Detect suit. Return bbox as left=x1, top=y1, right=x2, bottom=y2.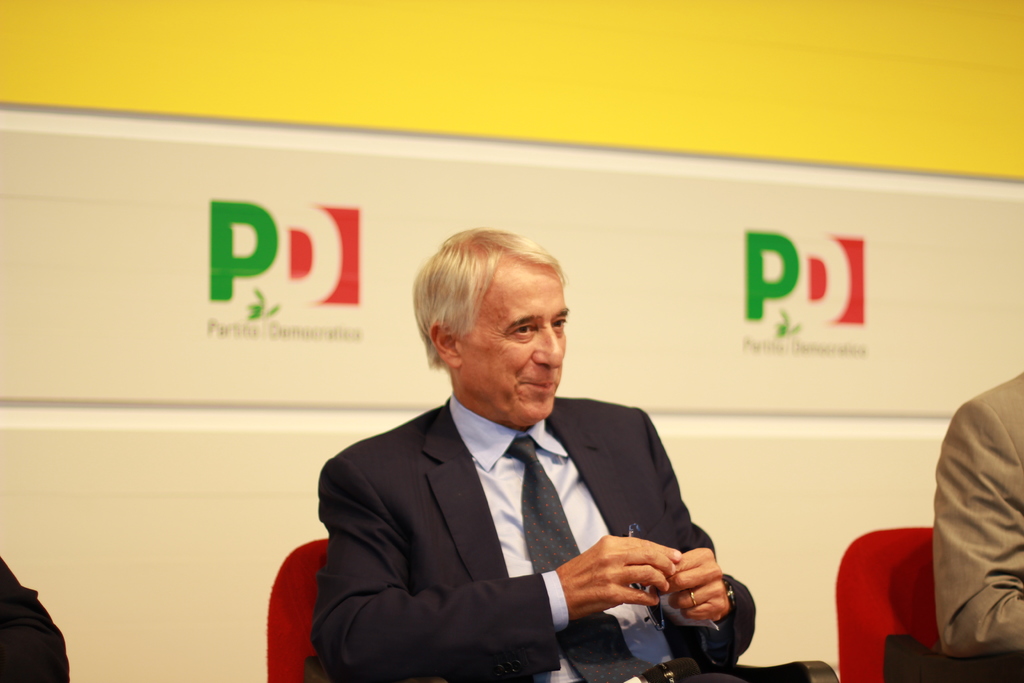
left=313, top=324, right=765, bottom=675.
